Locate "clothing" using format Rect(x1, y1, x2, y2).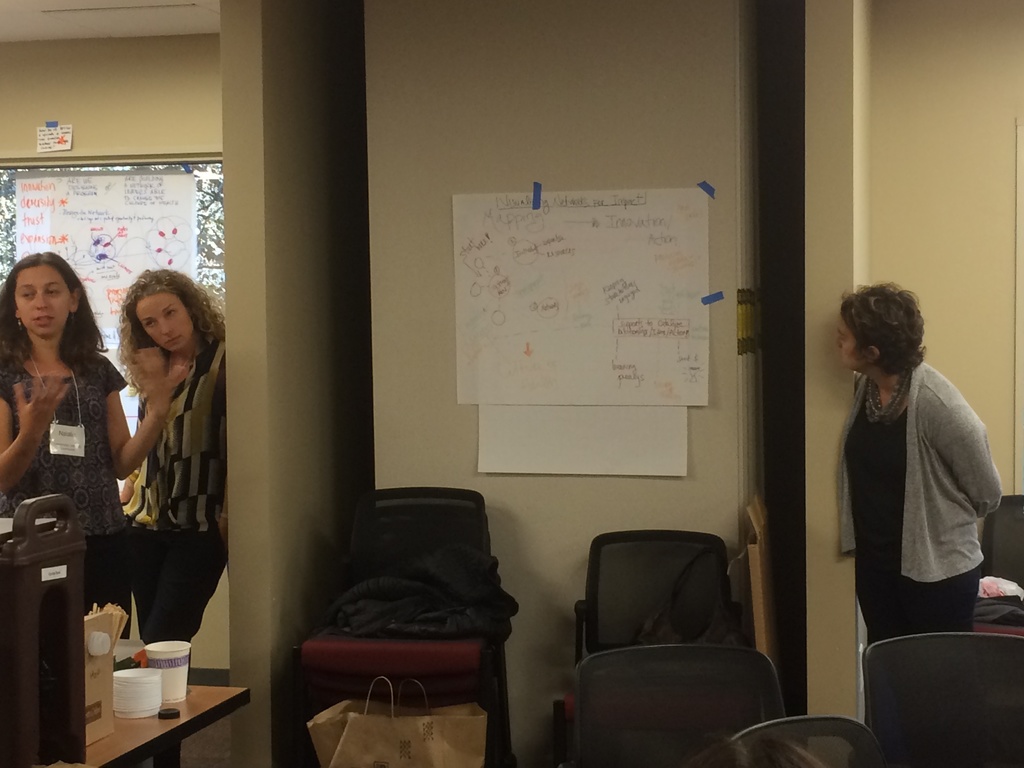
Rect(128, 333, 230, 656).
